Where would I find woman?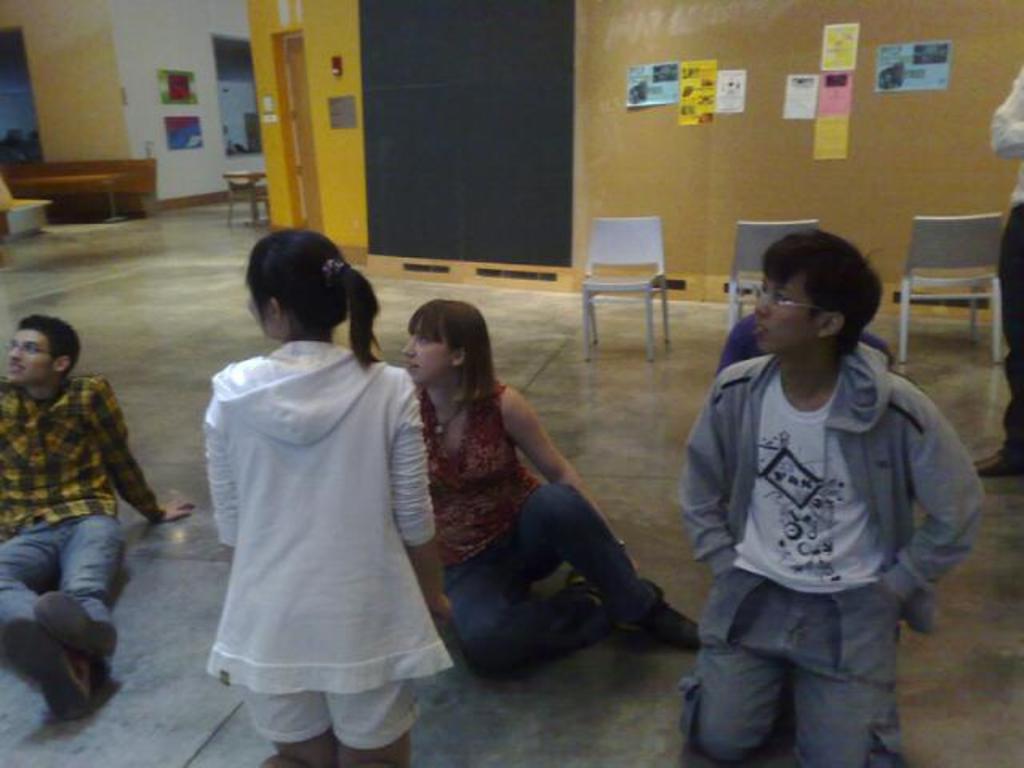
At select_region(198, 227, 446, 766).
